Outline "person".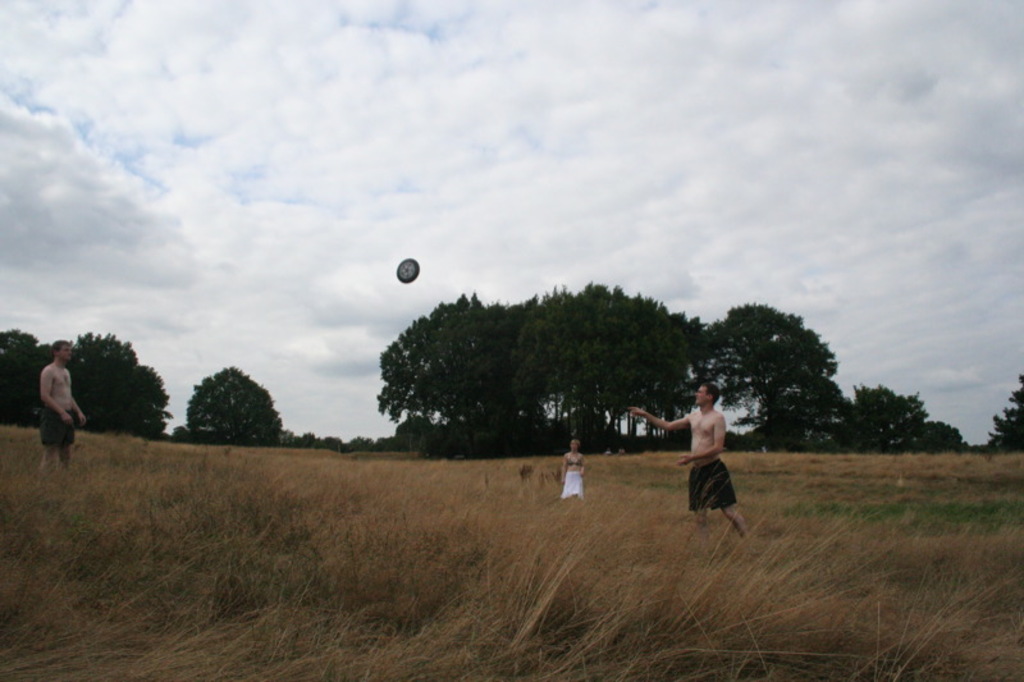
Outline: 33, 333, 83, 475.
